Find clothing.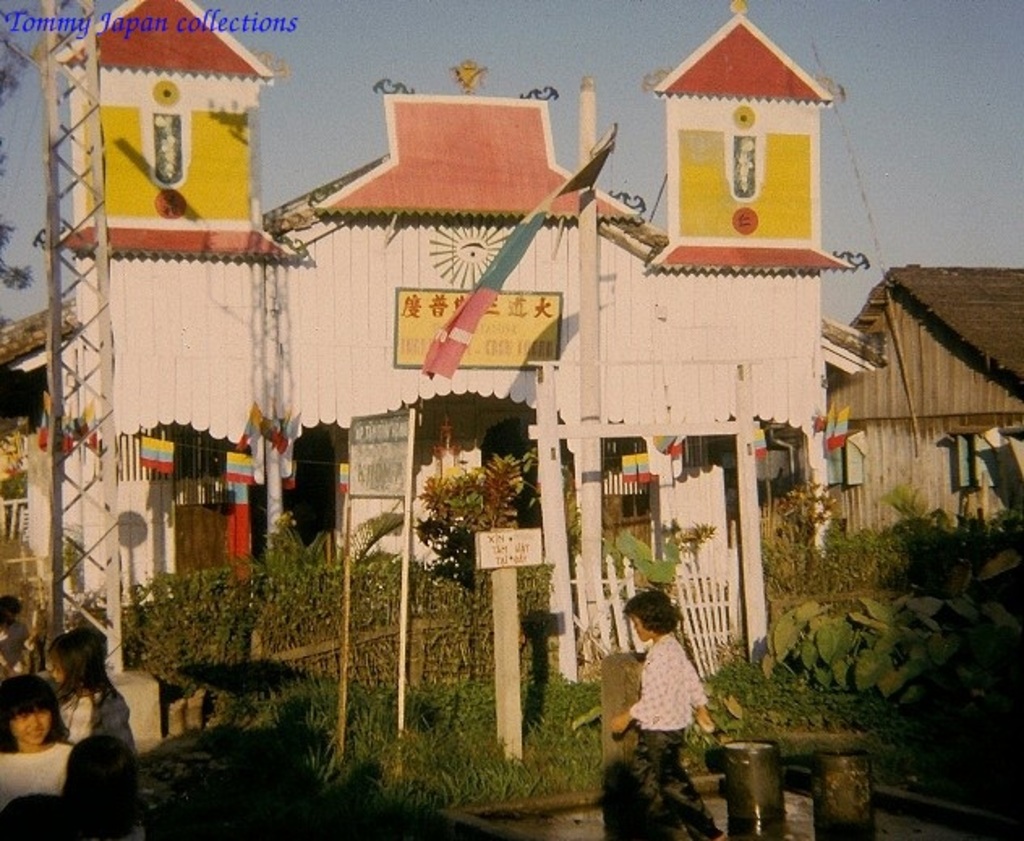
<region>50, 682, 147, 839</region>.
